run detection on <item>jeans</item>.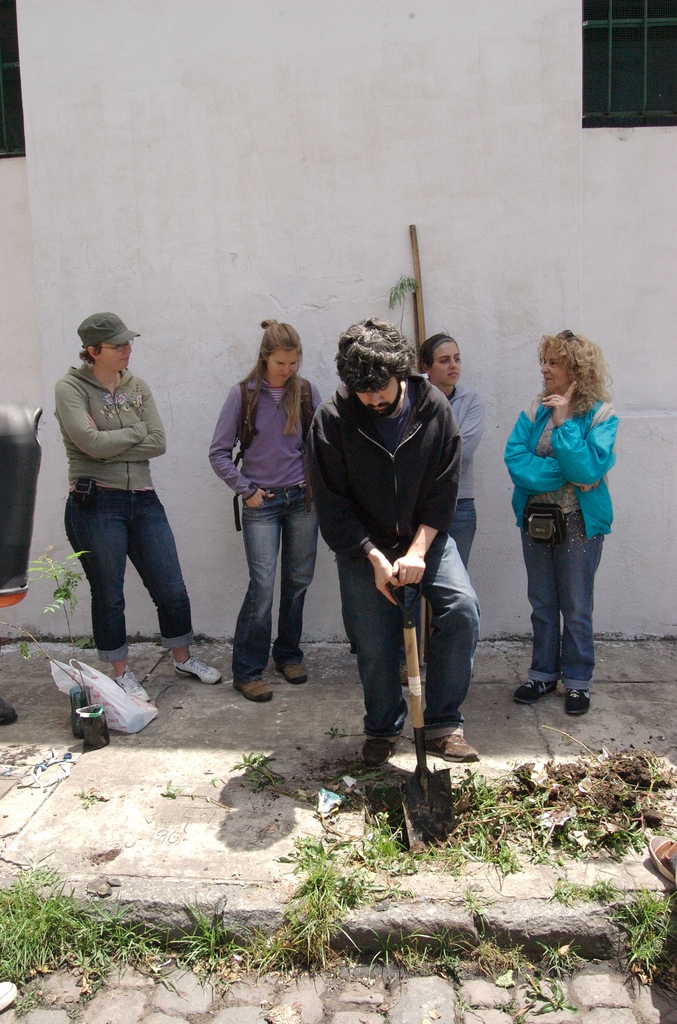
Result: select_region(225, 476, 323, 687).
